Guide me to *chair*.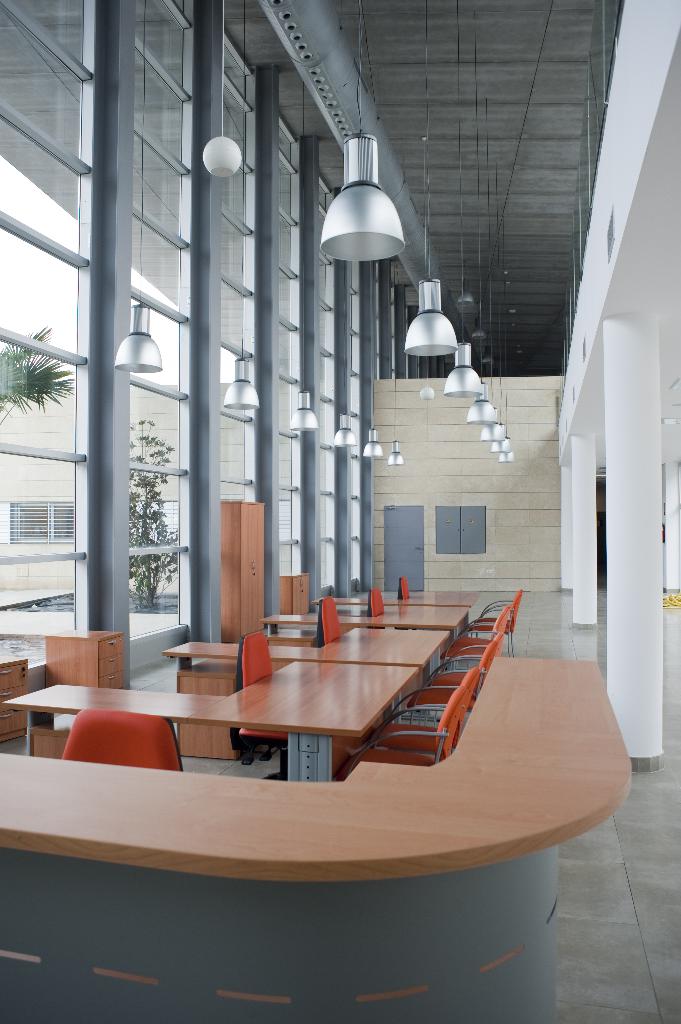
Guidance: BBox(405, 638, 499, 708).
